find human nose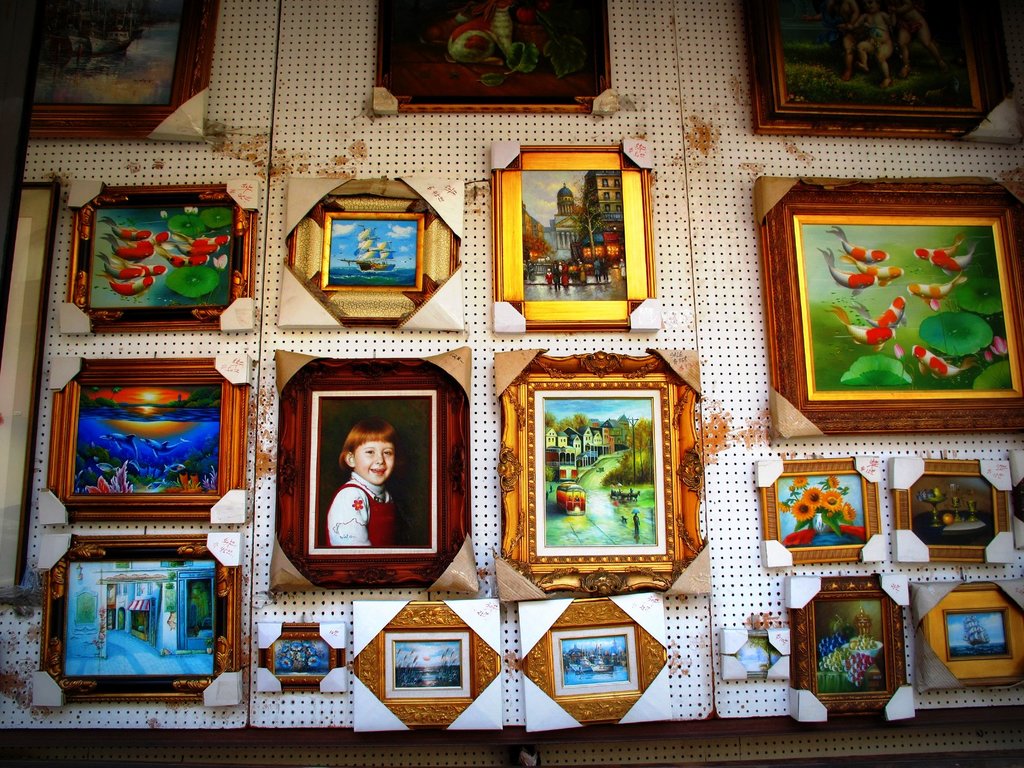
crop(375, 454, 385, 463)
